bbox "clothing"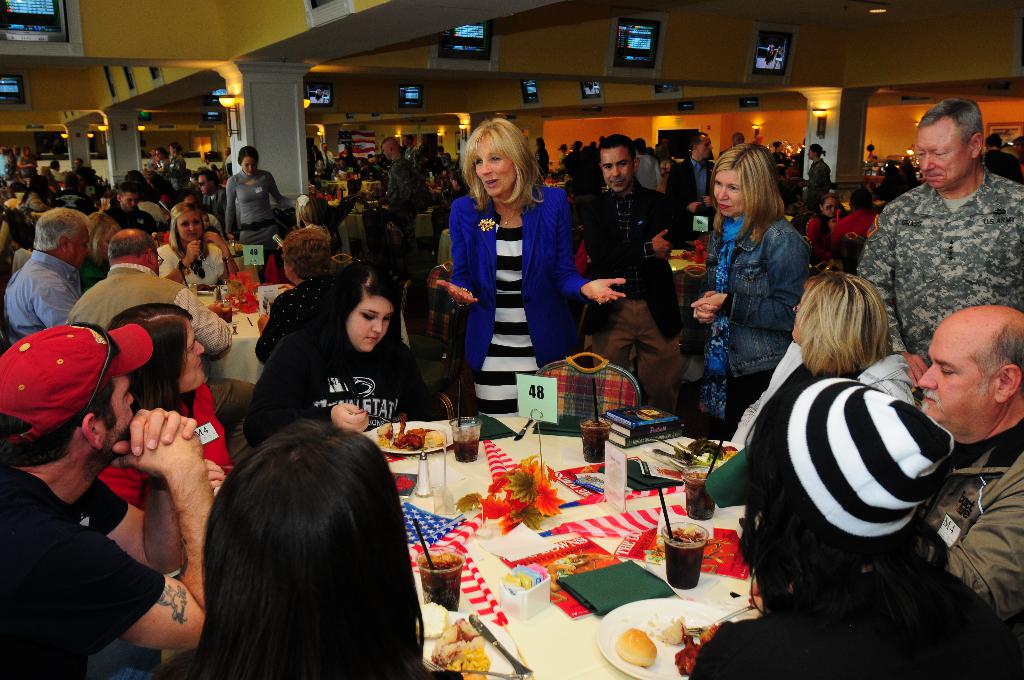
[left=22, top=184, right=47, bottom=213]
